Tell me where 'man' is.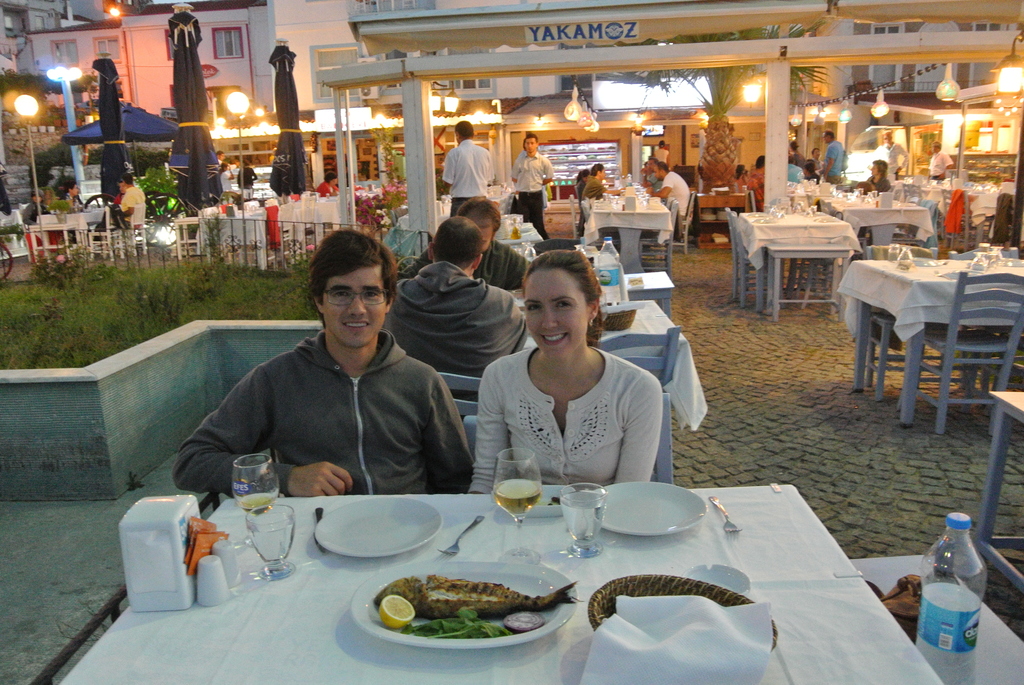
'man' is at (x1=439, y1=121, x2=495, y2=215).
